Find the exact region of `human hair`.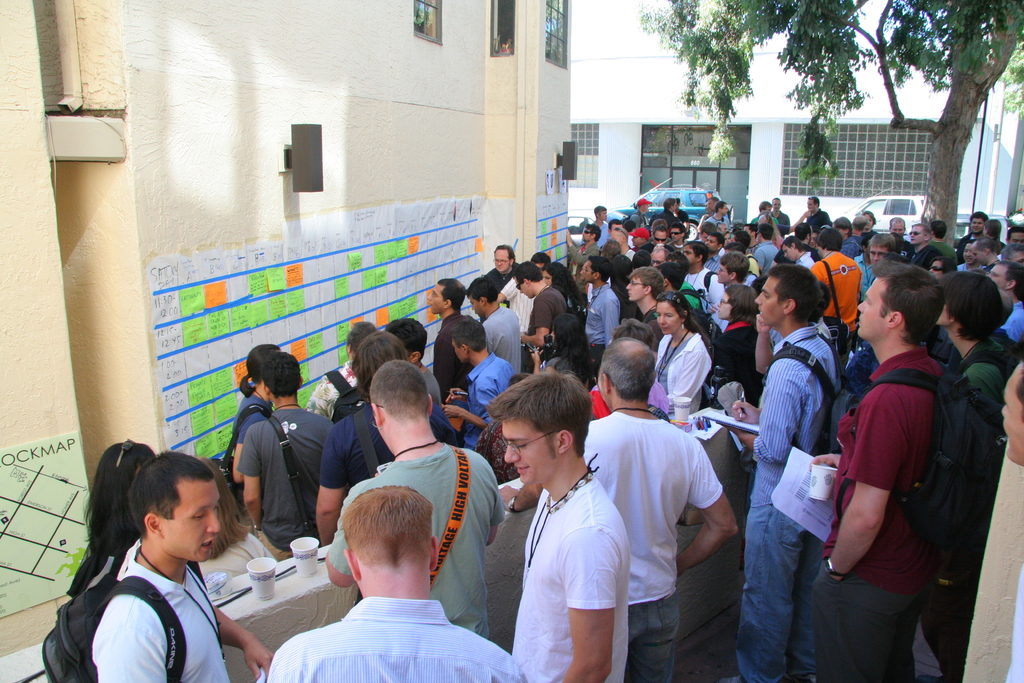
Exact region: locate(598, 336, 655, 403).
